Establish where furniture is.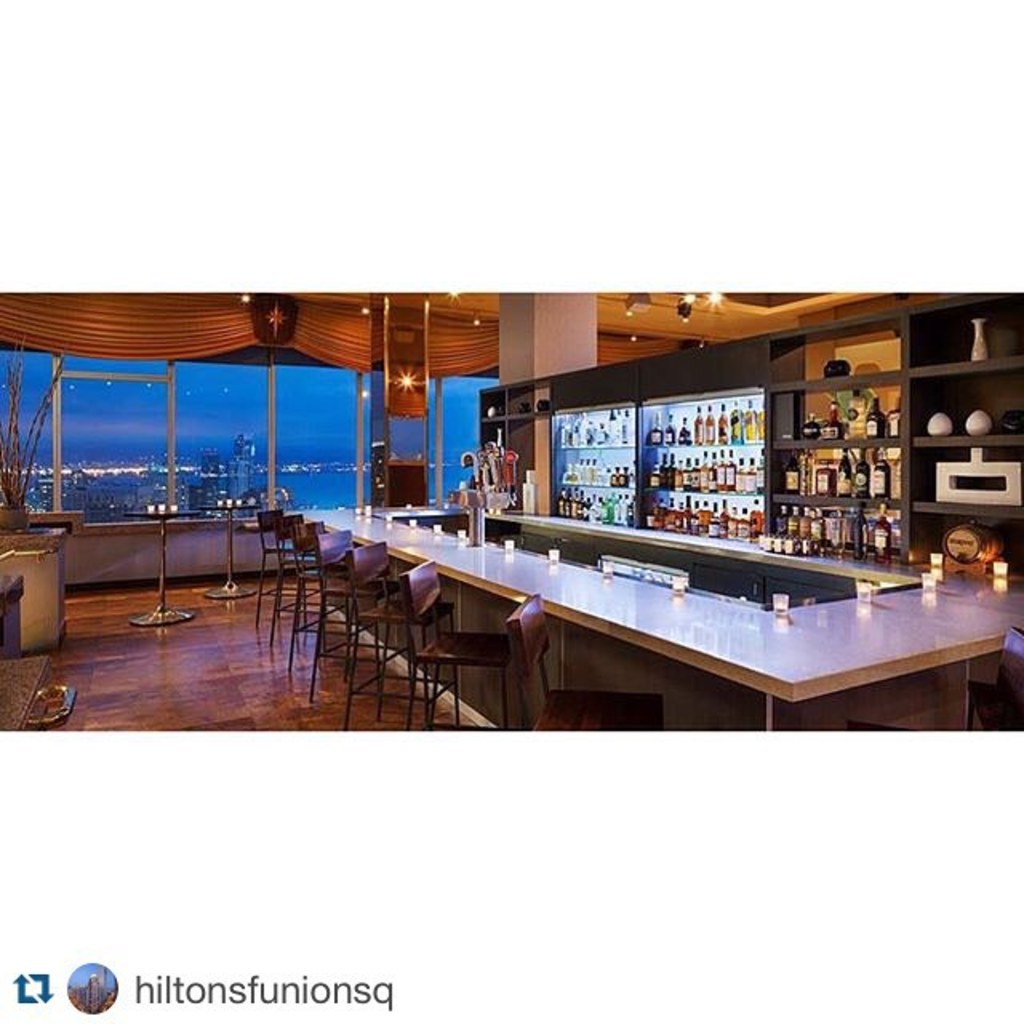
Established at 114, 507, 202, 630.
